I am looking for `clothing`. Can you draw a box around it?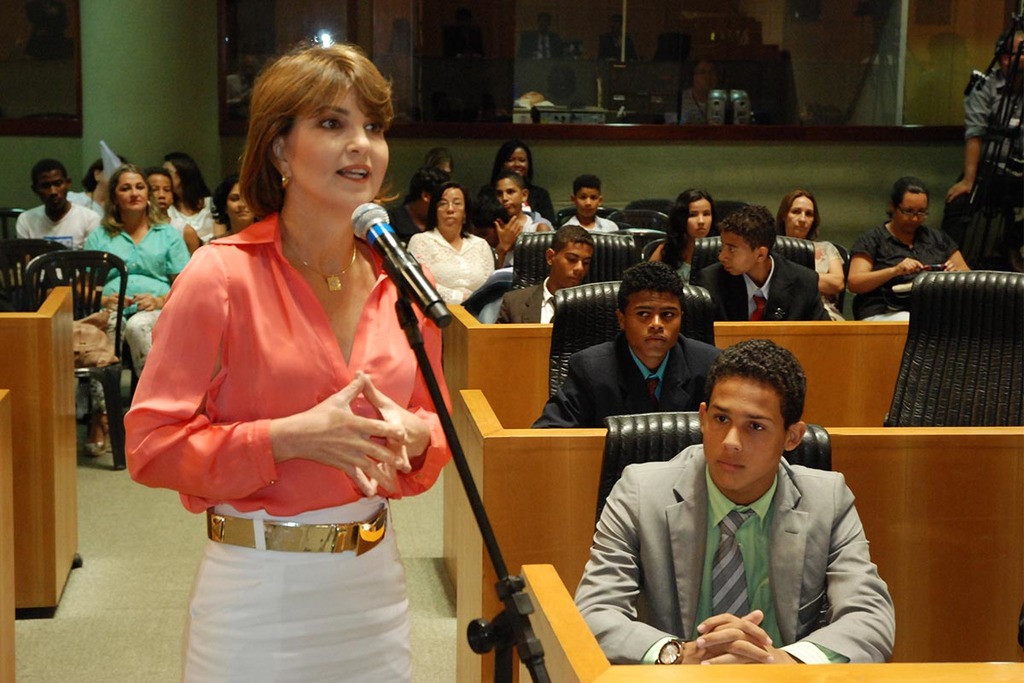
Sure, the bounding box is [x1=64, y1=190, x2=103, y2=216].
